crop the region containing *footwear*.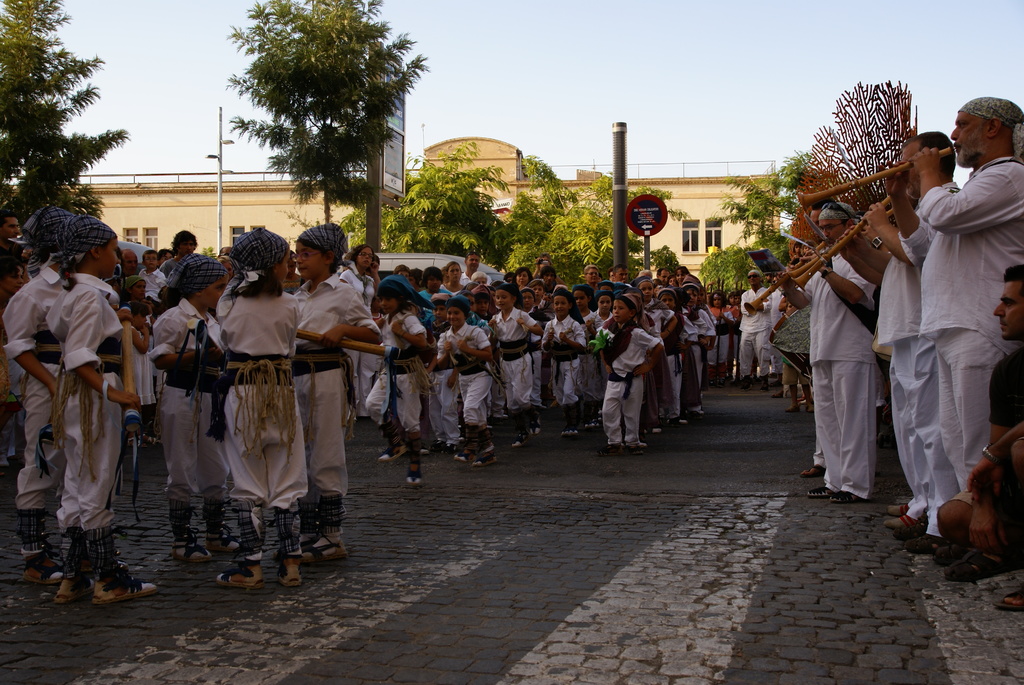
Crop region: (27,546,63,583).
